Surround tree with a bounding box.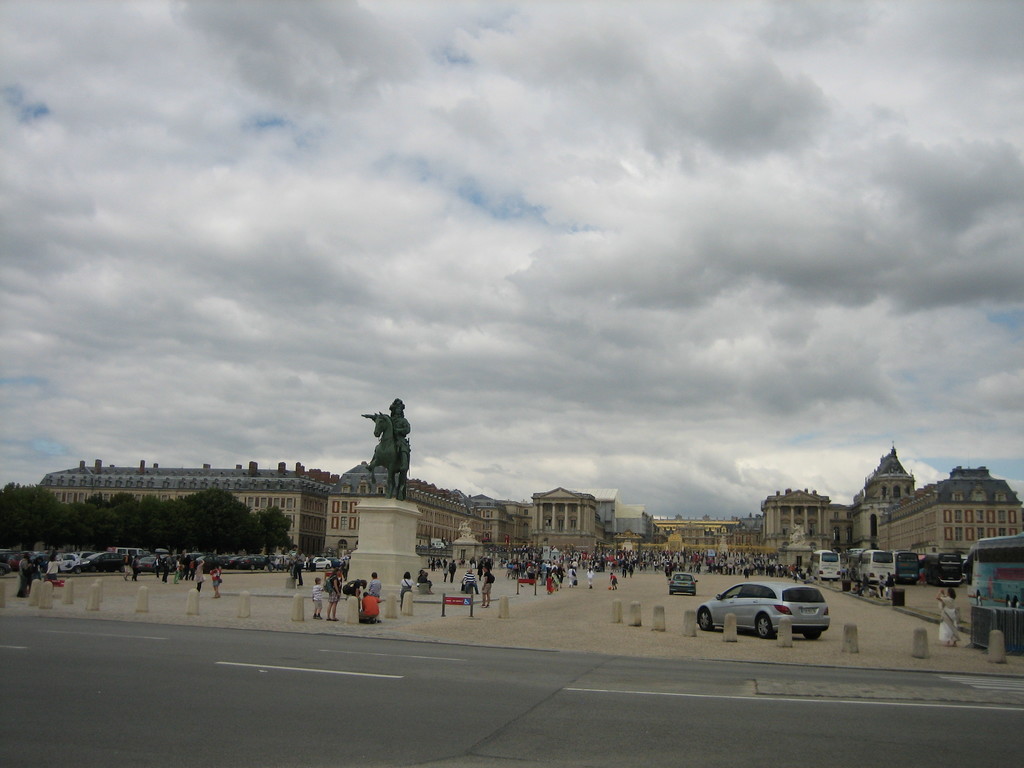
(left=253, top=507, right=296, bottom=556).
